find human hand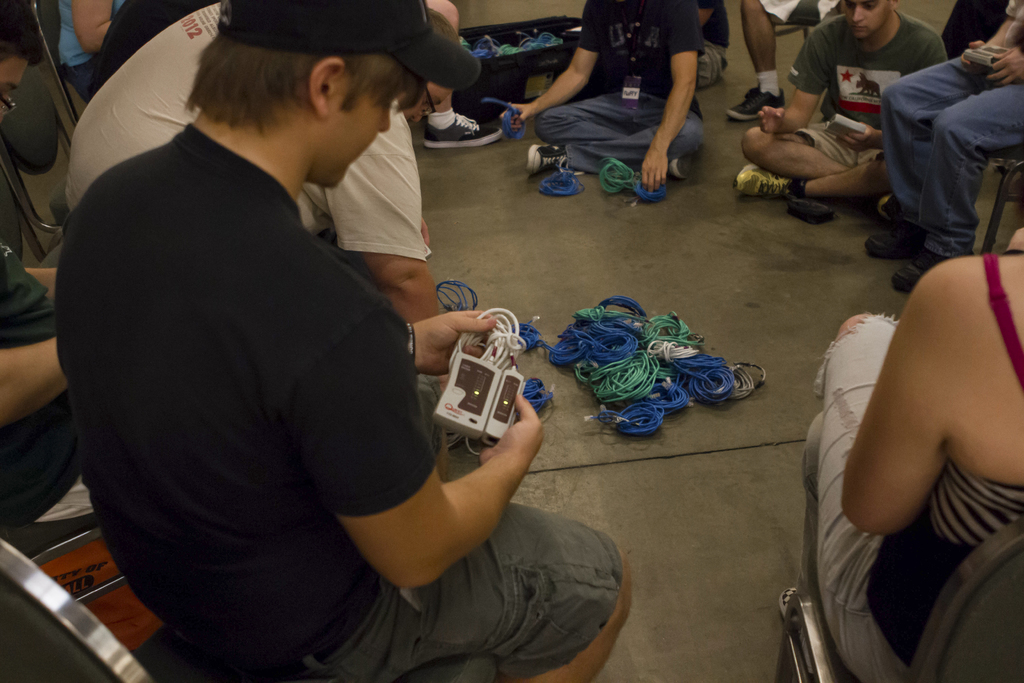
(476, 391, 545, 484)
